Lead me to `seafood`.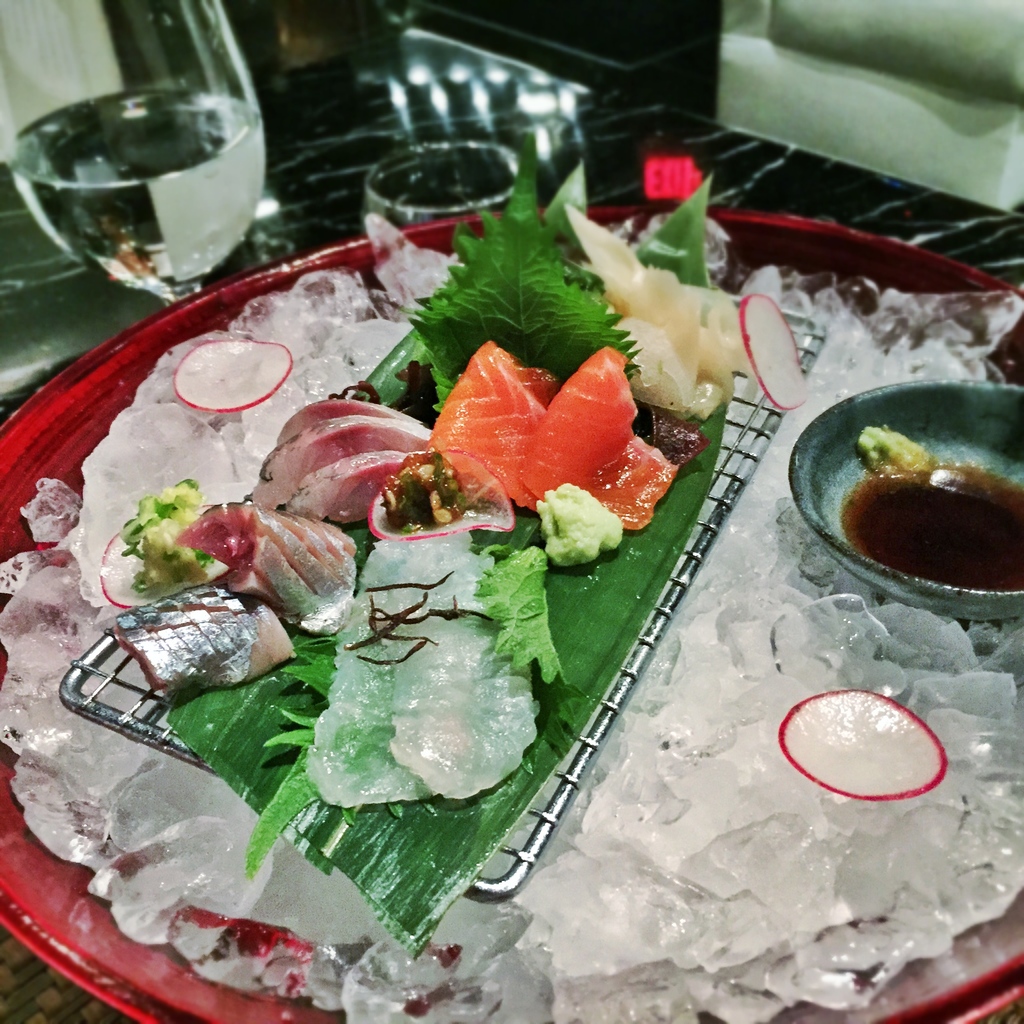
Lead to detection(108, 579, 296, 708).
